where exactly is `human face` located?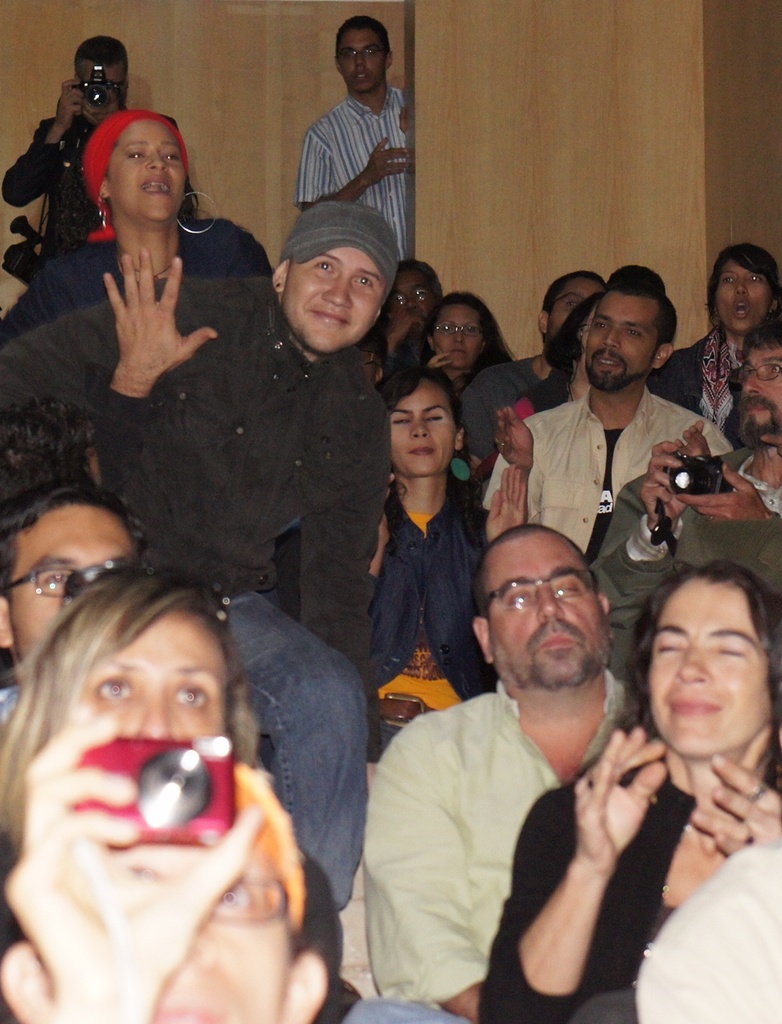
Its bounding box is detection(71, 603, 248, 763).
